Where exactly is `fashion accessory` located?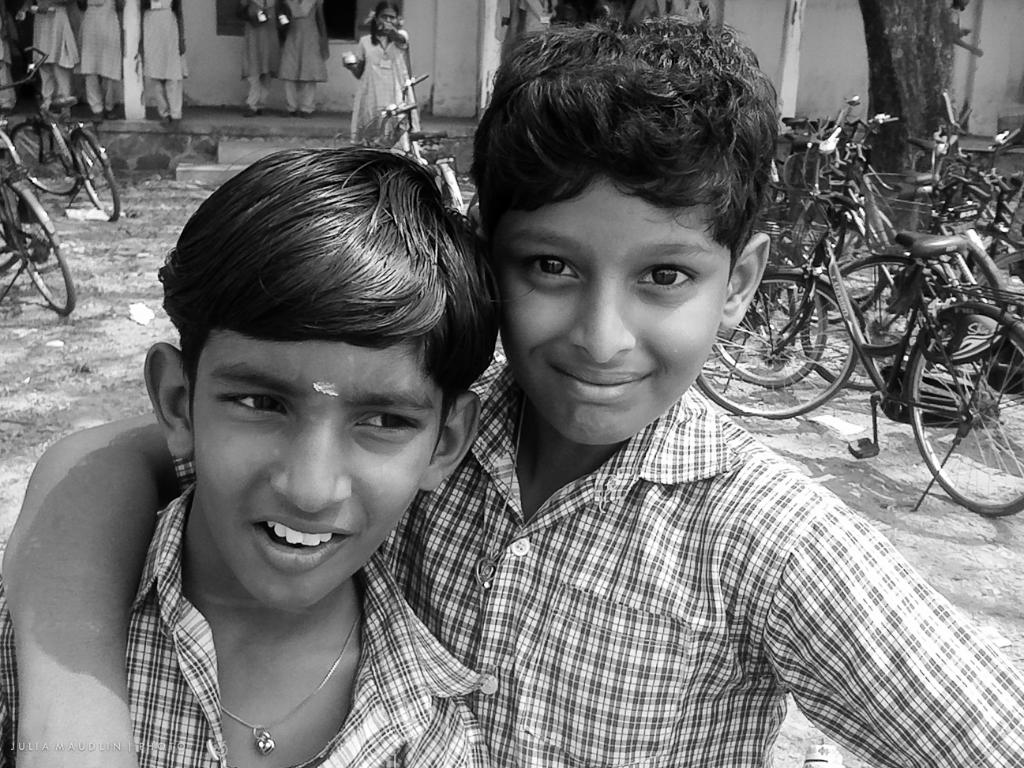
Its bounding box is 218,611,363,759.
